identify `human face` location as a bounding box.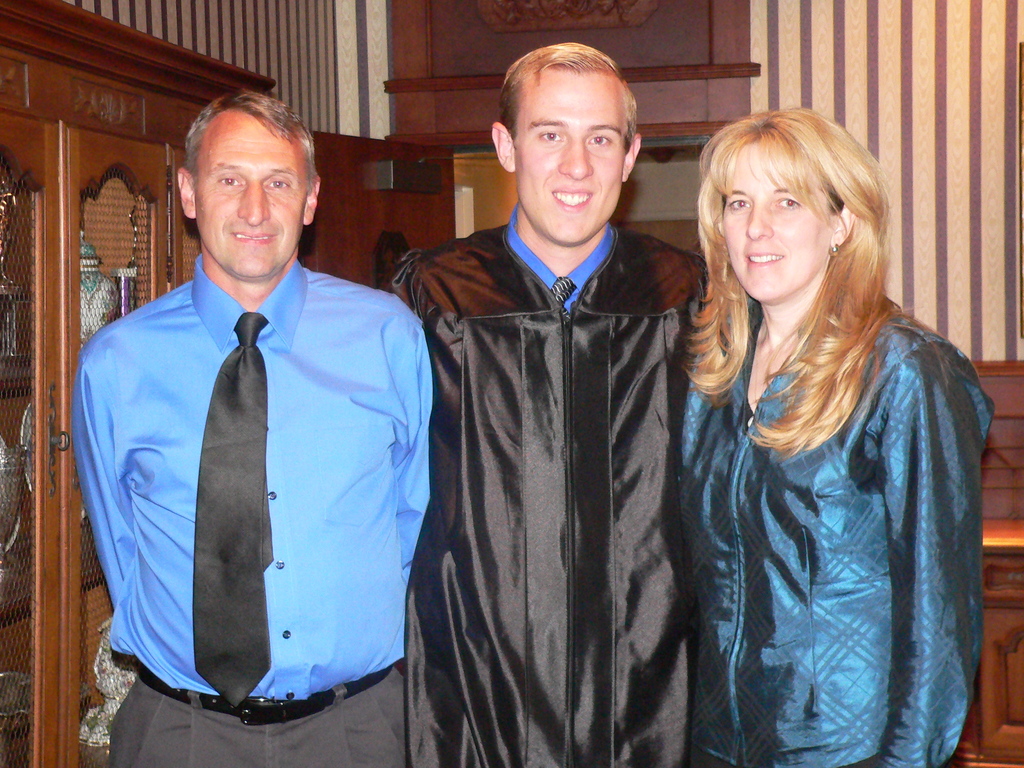
select_region(198, 114, 301, 280).
